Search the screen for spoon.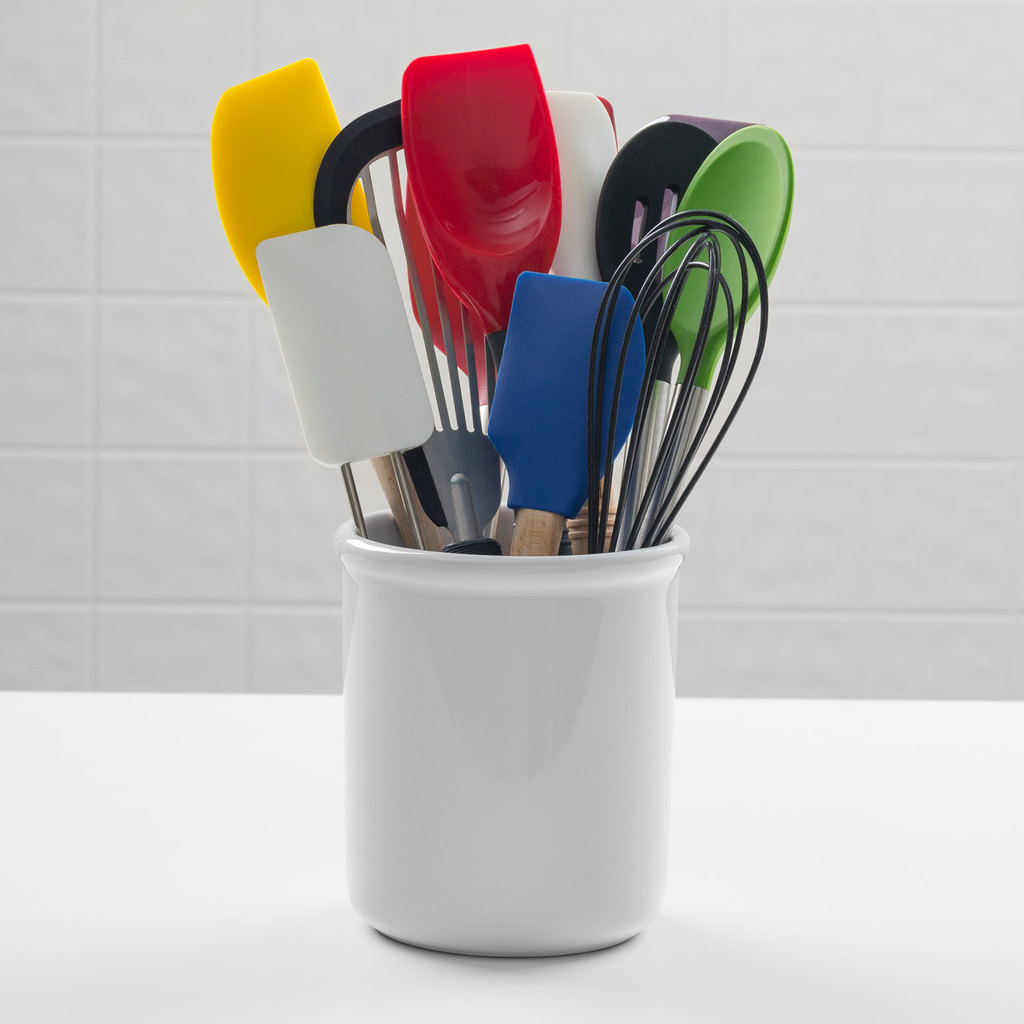
Found at Rect(638, 118, 793, 544).
